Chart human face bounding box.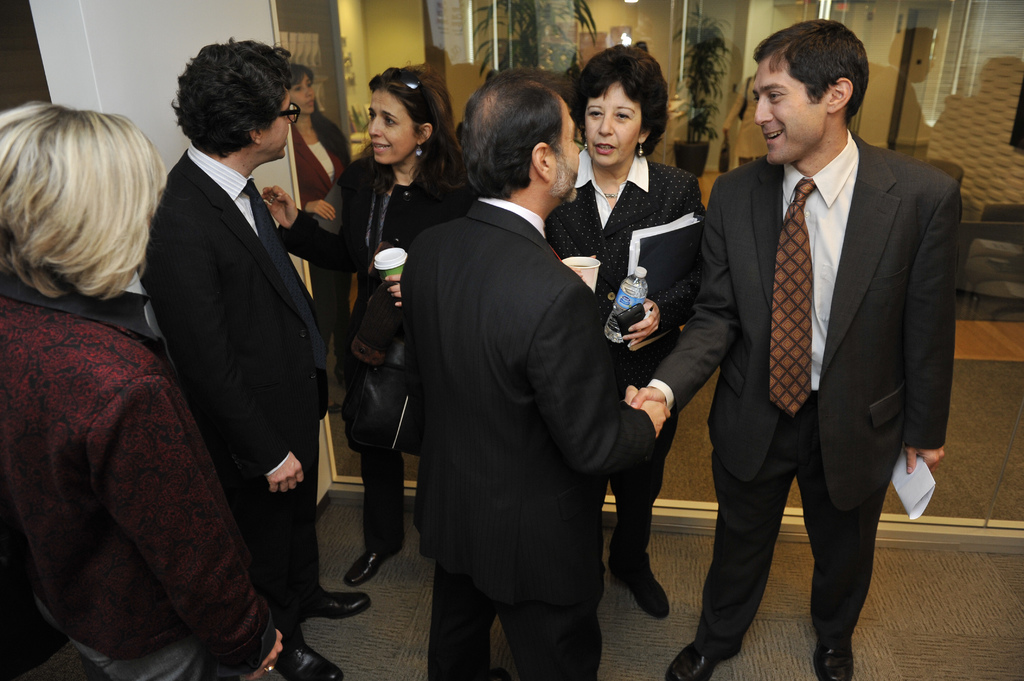
Charted: [left=552, top=99, right=581, bottom=202].
